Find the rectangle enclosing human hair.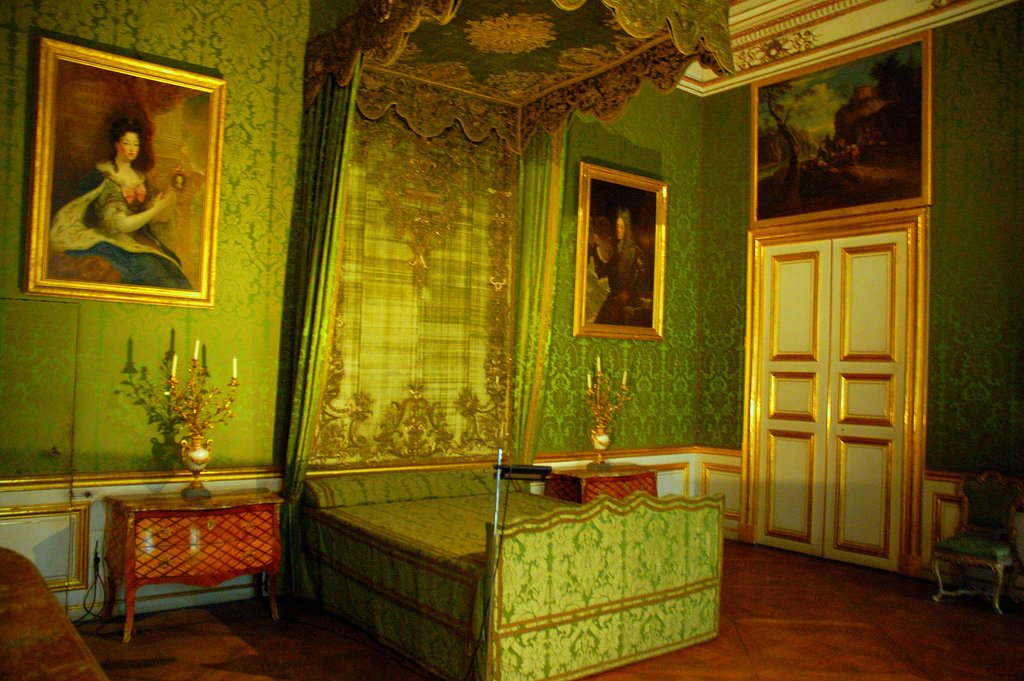
<region>617, 206, 630, 269</region>.
